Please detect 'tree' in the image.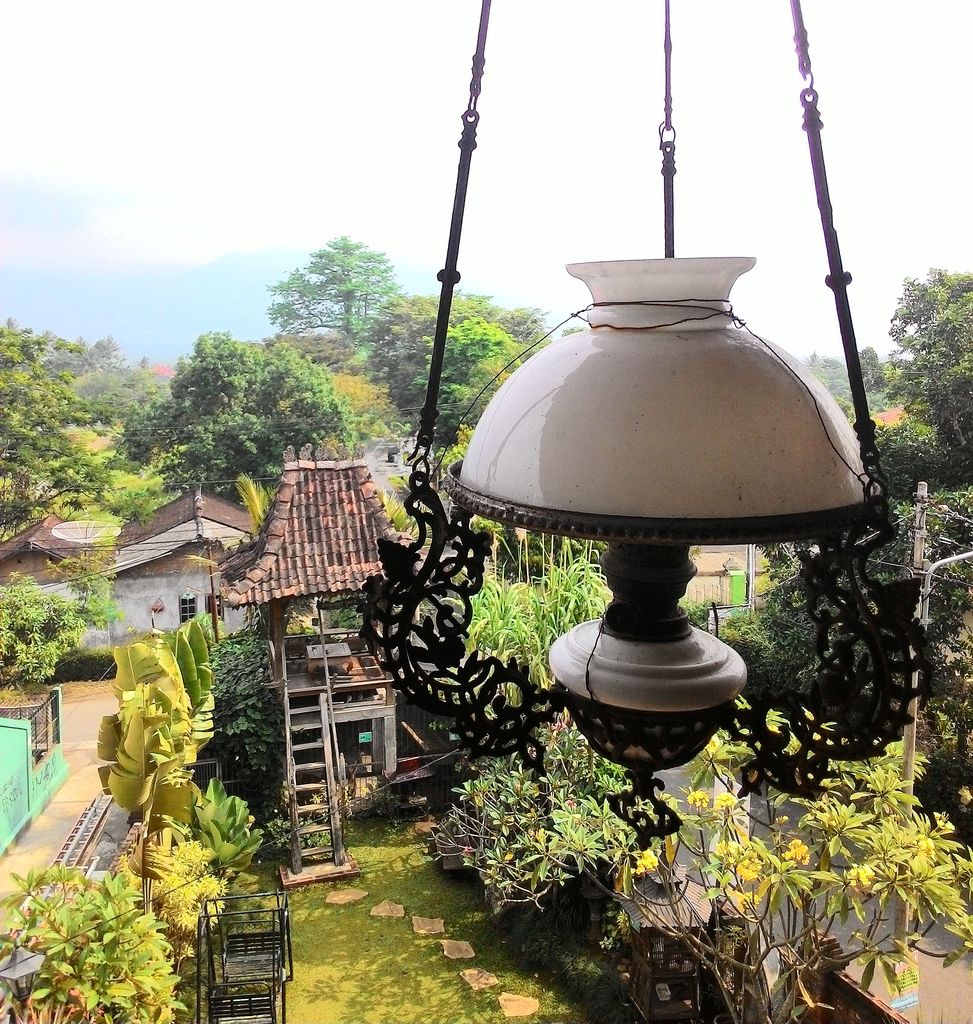
Rect(893, 269, 972, 461).
